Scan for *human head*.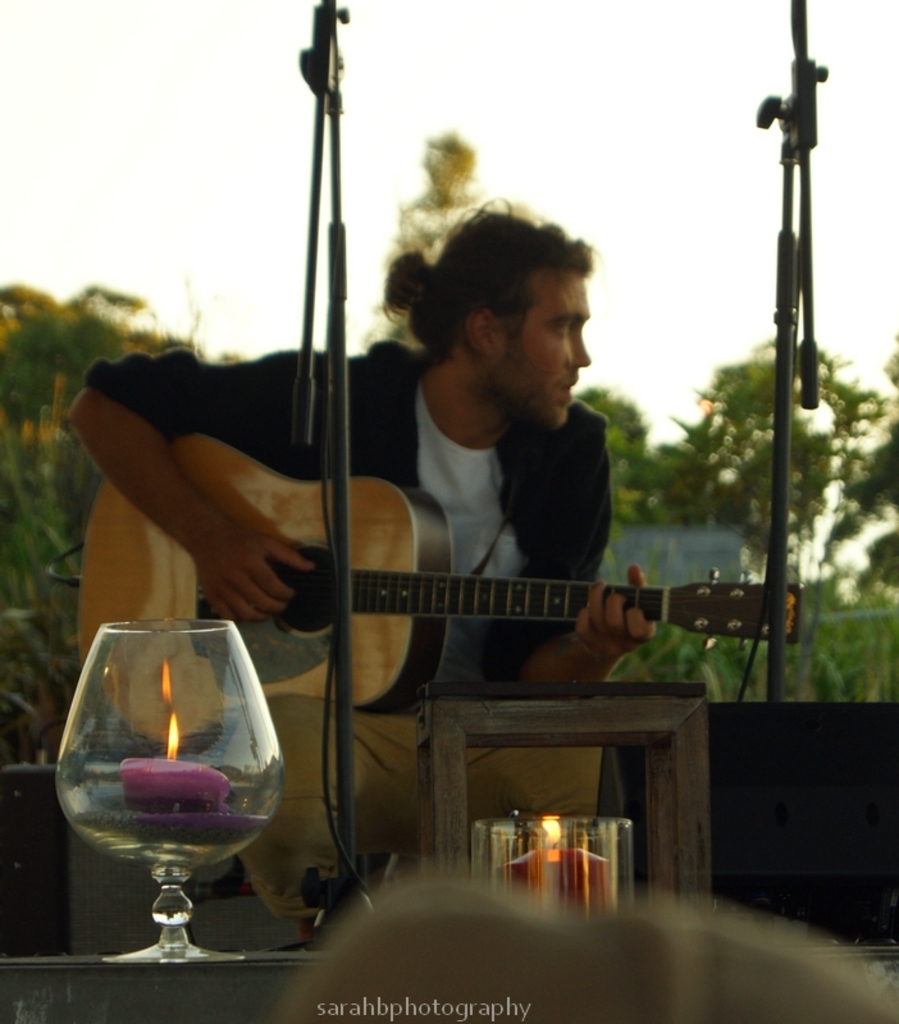
Scan result: detection(392, 187, 622, 406).
